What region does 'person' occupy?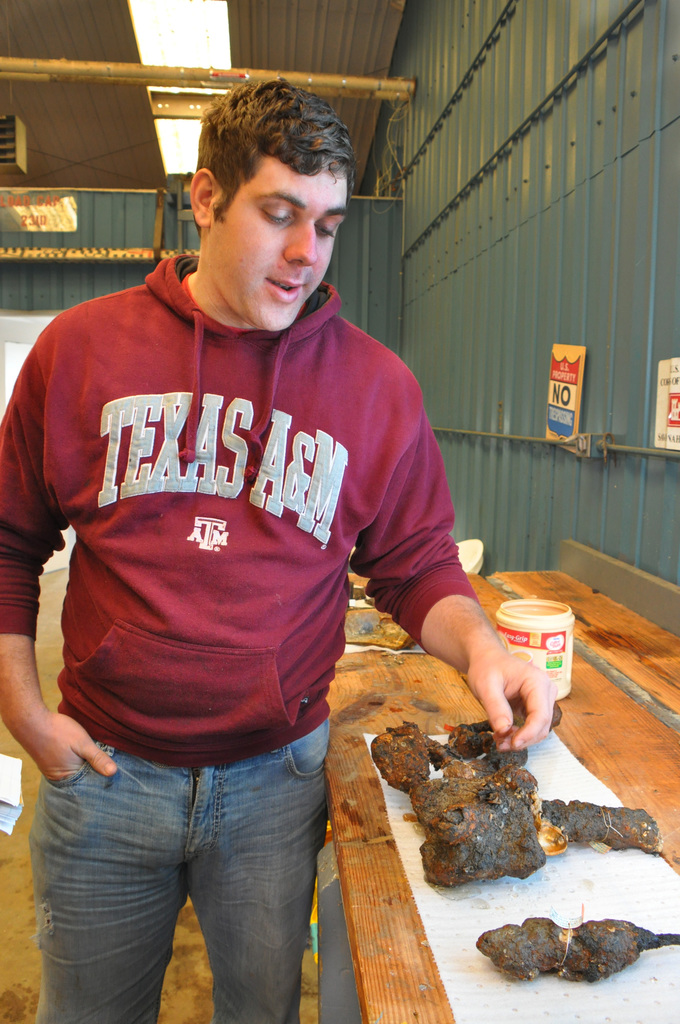
0, 76, 558, 1023.
